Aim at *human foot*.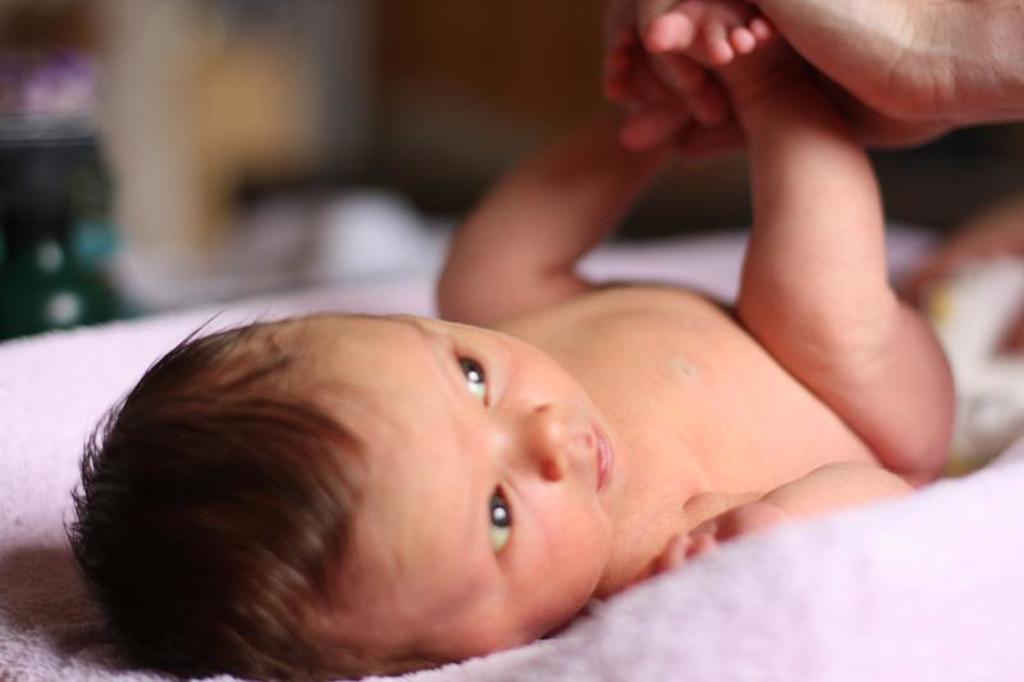
Aimed at box=[636, 0, 782, 73].
